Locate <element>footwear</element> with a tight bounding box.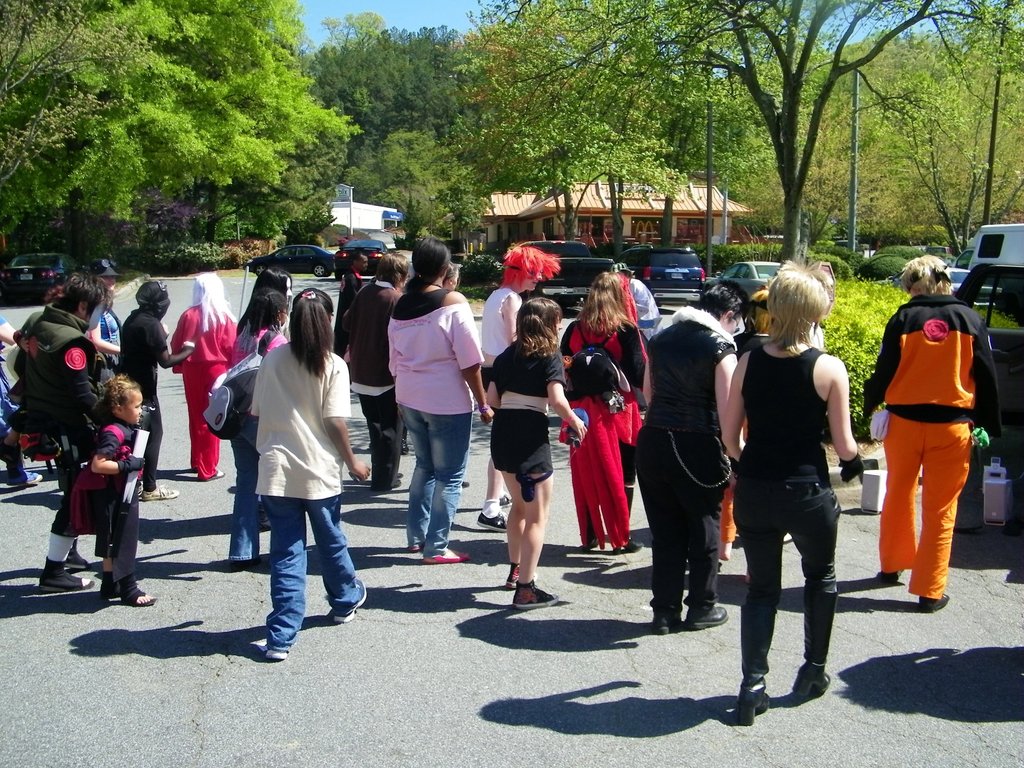
<region>326, 576, 364, 623</region>.
